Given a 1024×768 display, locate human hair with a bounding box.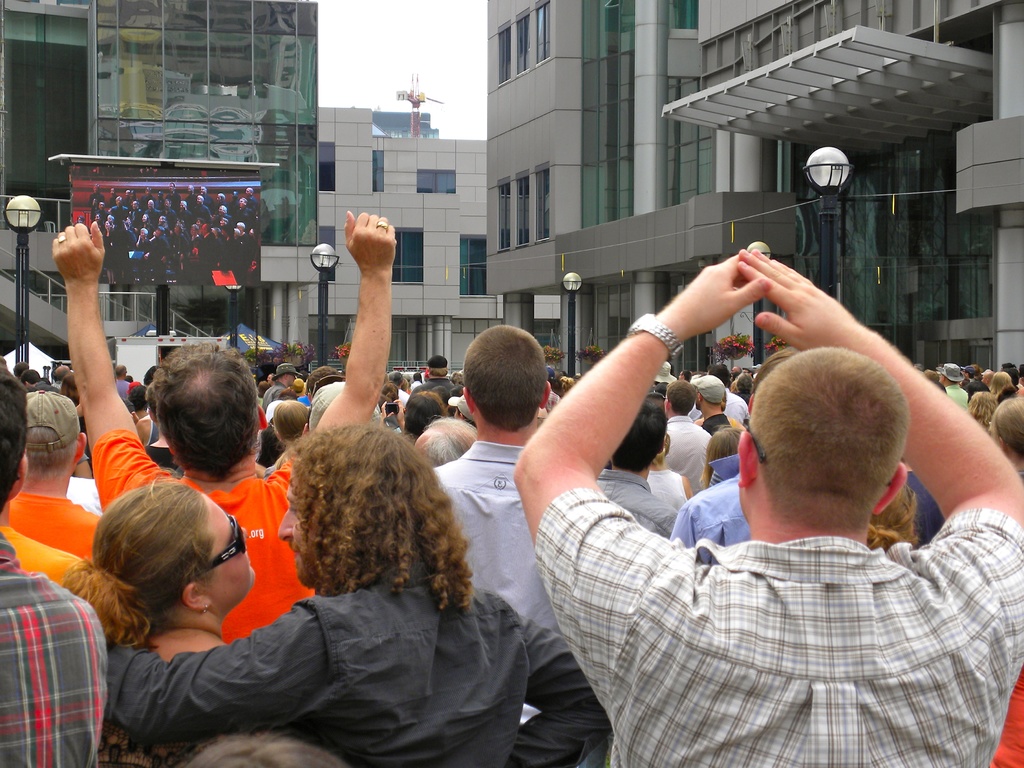
Located: region(182, 733, 346, 767).
